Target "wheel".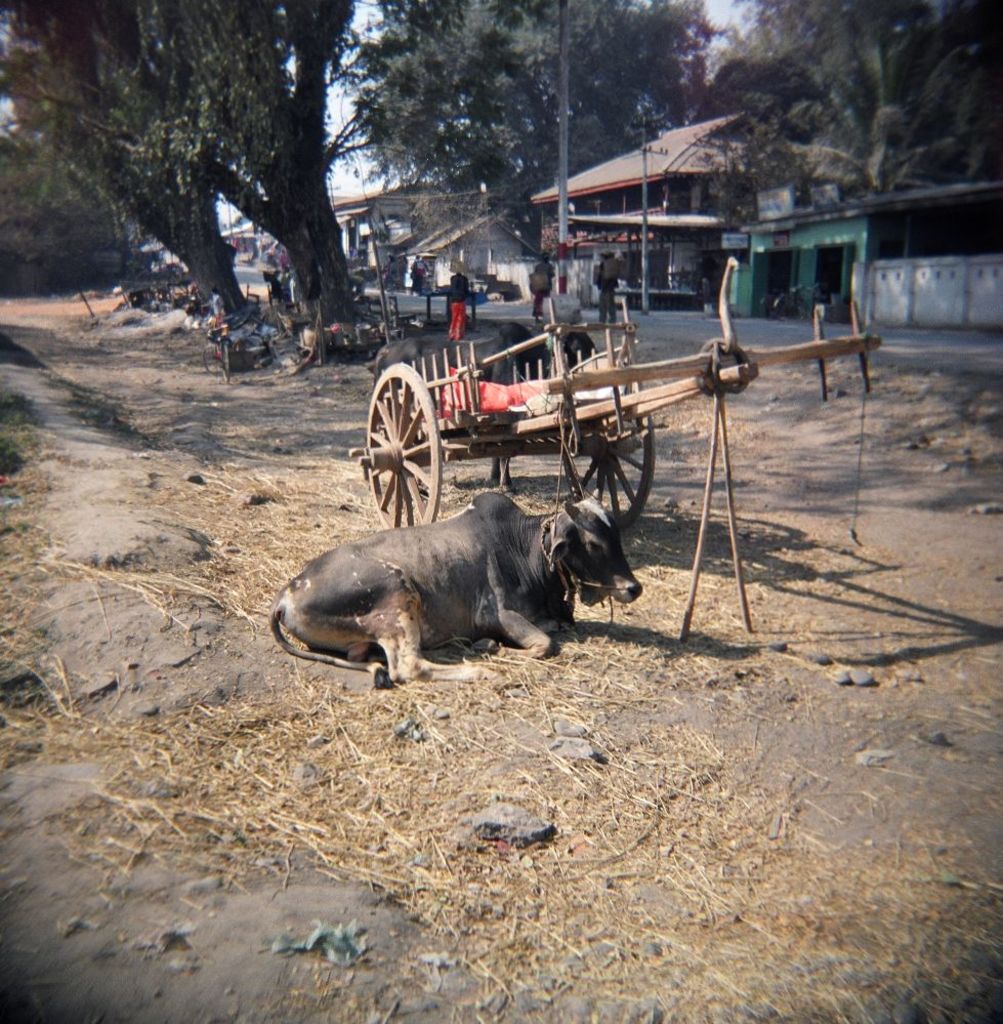
Target region: BBox(358, 359, 441, 531).
